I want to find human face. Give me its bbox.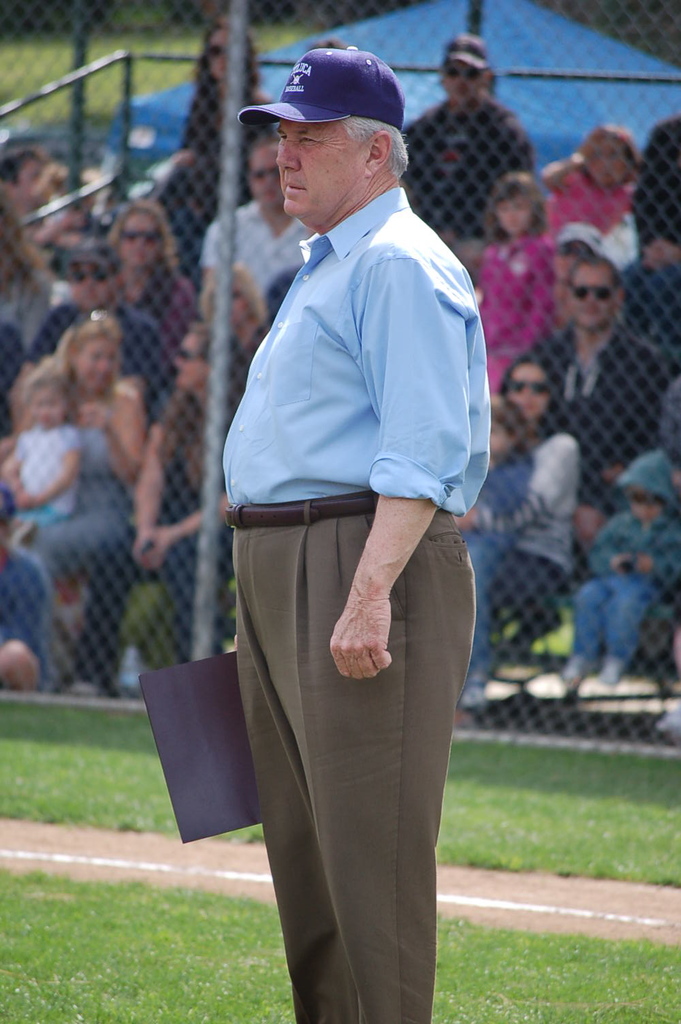
bbox=(582, 136, 624, 184).
